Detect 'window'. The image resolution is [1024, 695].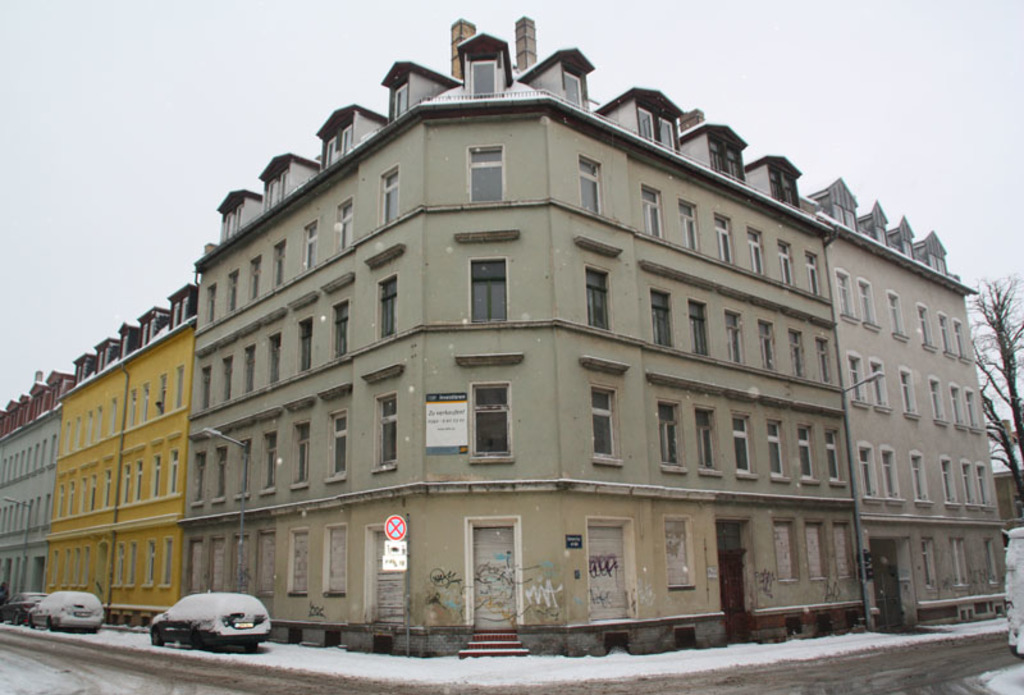
212/445/225/498.
